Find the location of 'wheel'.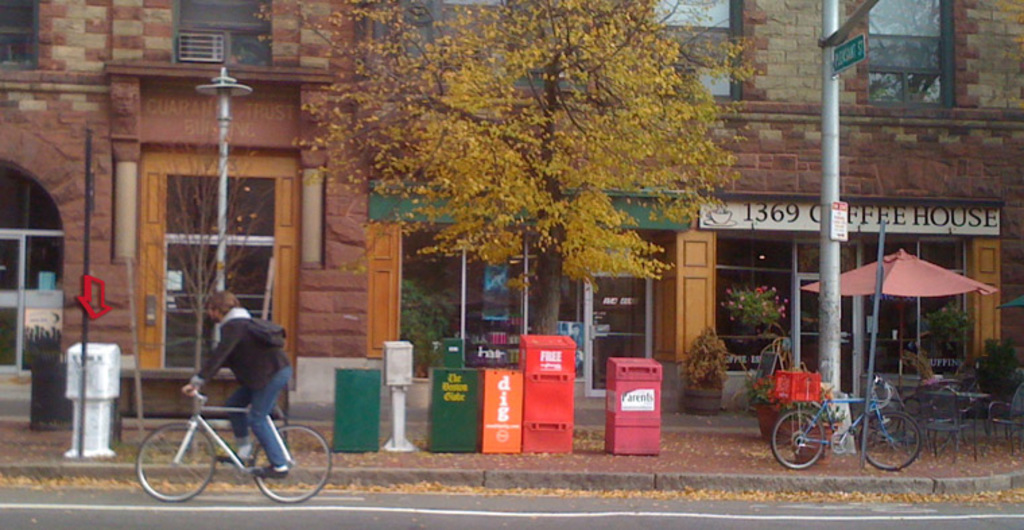
Location: box(249, 422, 334, 502).
